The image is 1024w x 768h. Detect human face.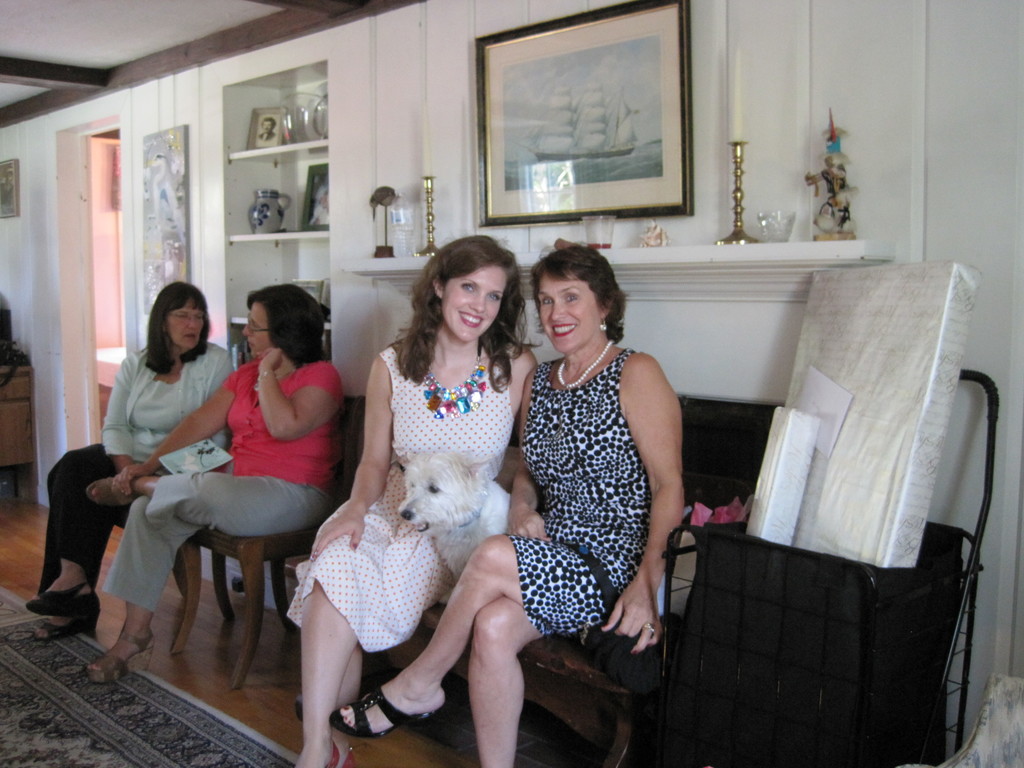
Detection: <bbox>164, 299, 207, 352</bbox>.
